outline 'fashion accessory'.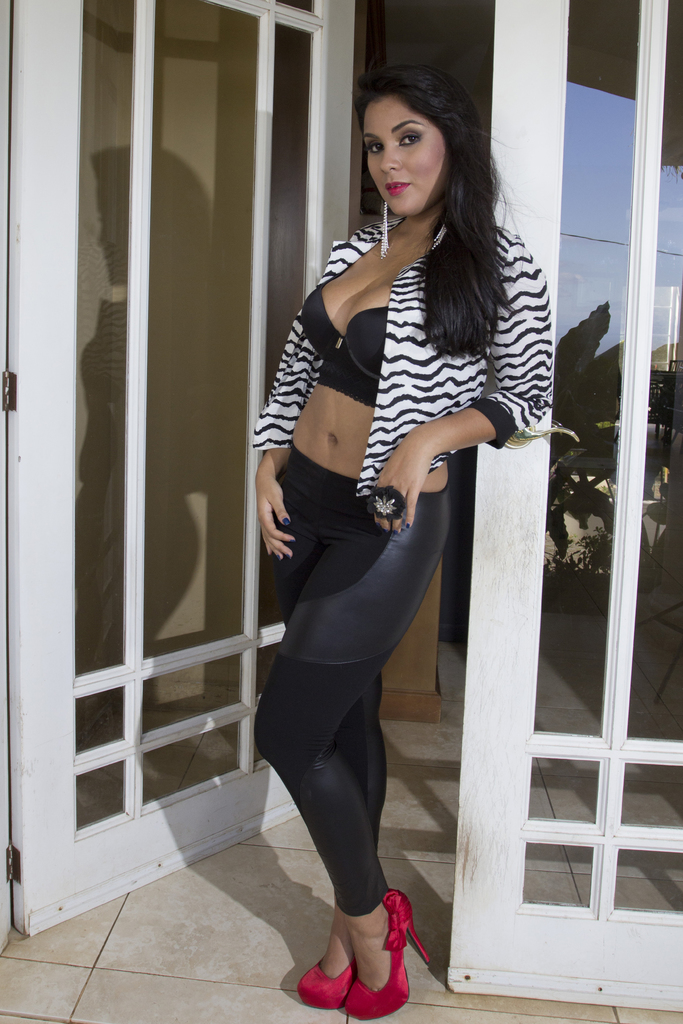
Outline: 381:197:388:260.
